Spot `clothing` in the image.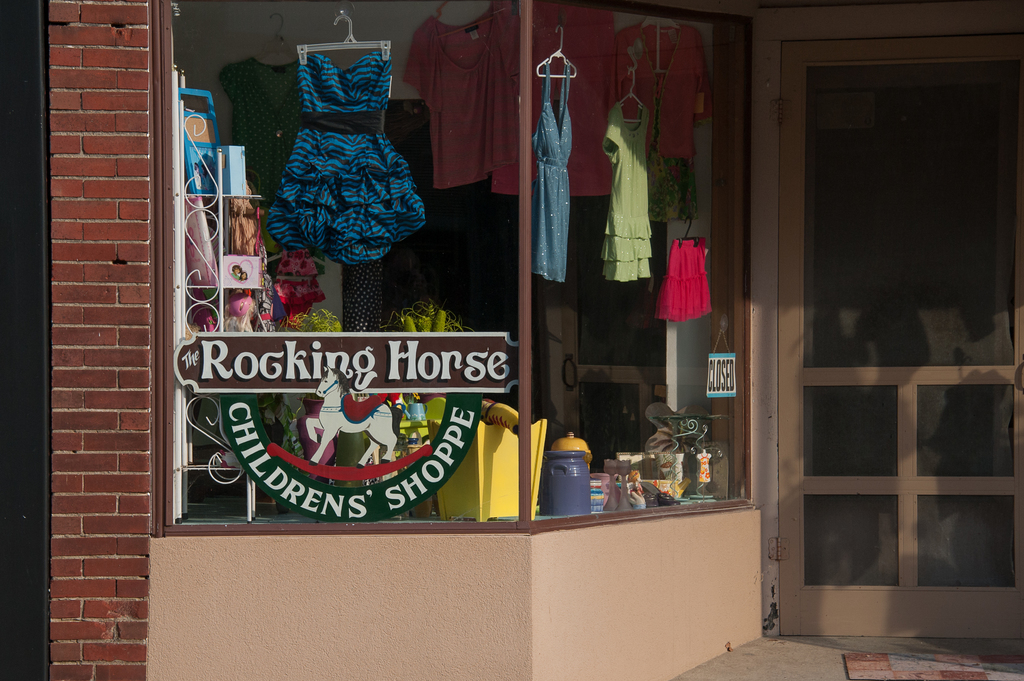
`clothing` found at locate(266, 50, 428, 266).
